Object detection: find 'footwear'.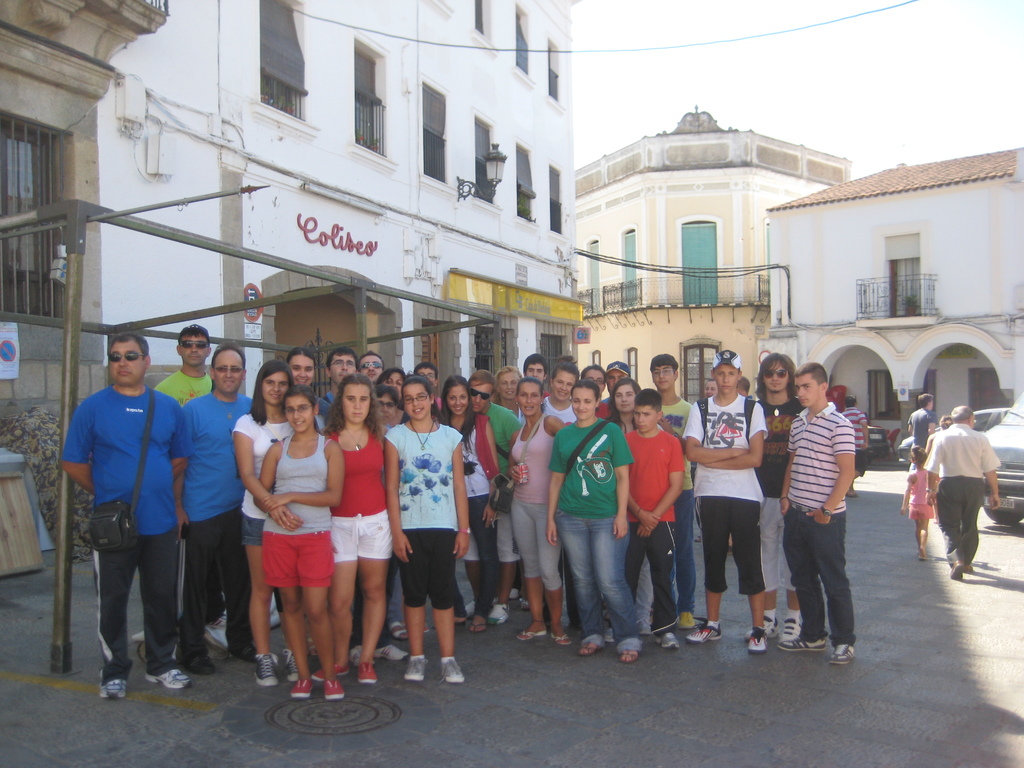
pyautogui.locateOnScreen(780, 614, 804, 641).
